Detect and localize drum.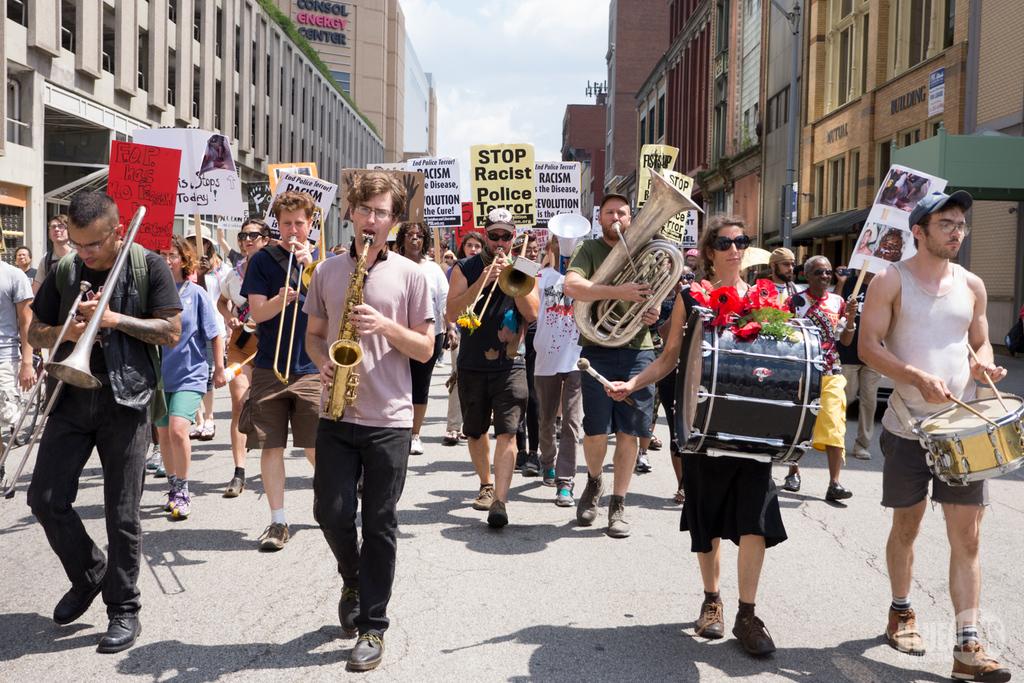
Localized at bbox=(911, 395, 1023, 488).
